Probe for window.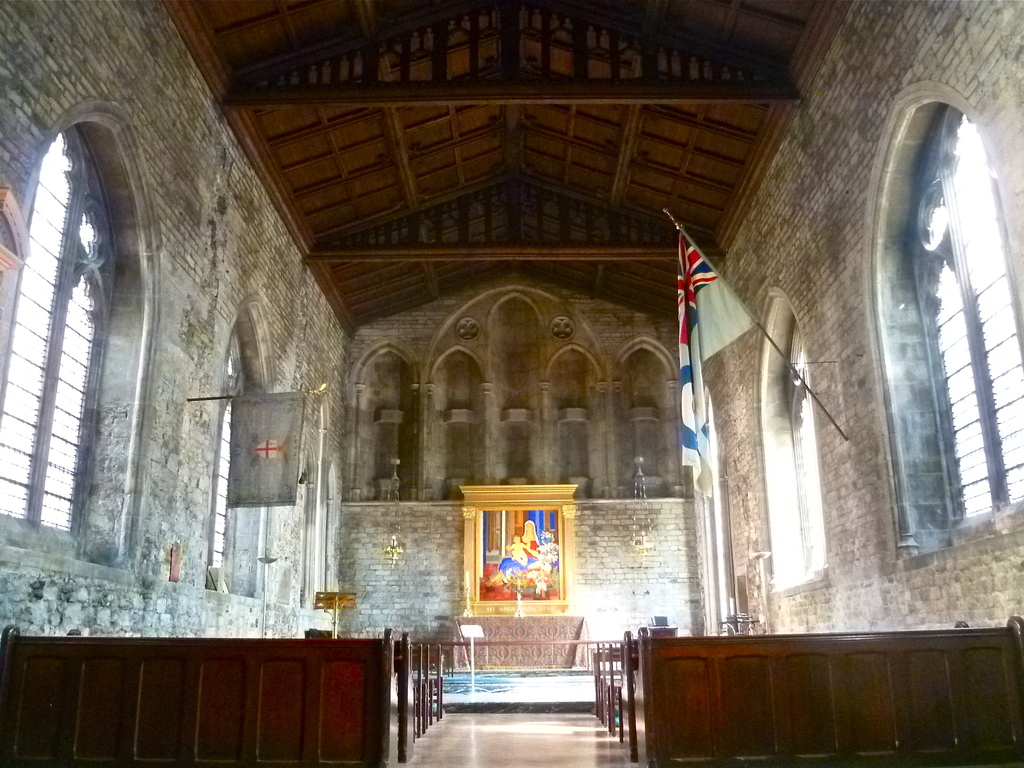
Probe result: detection(878, 91, 1023, 537).
